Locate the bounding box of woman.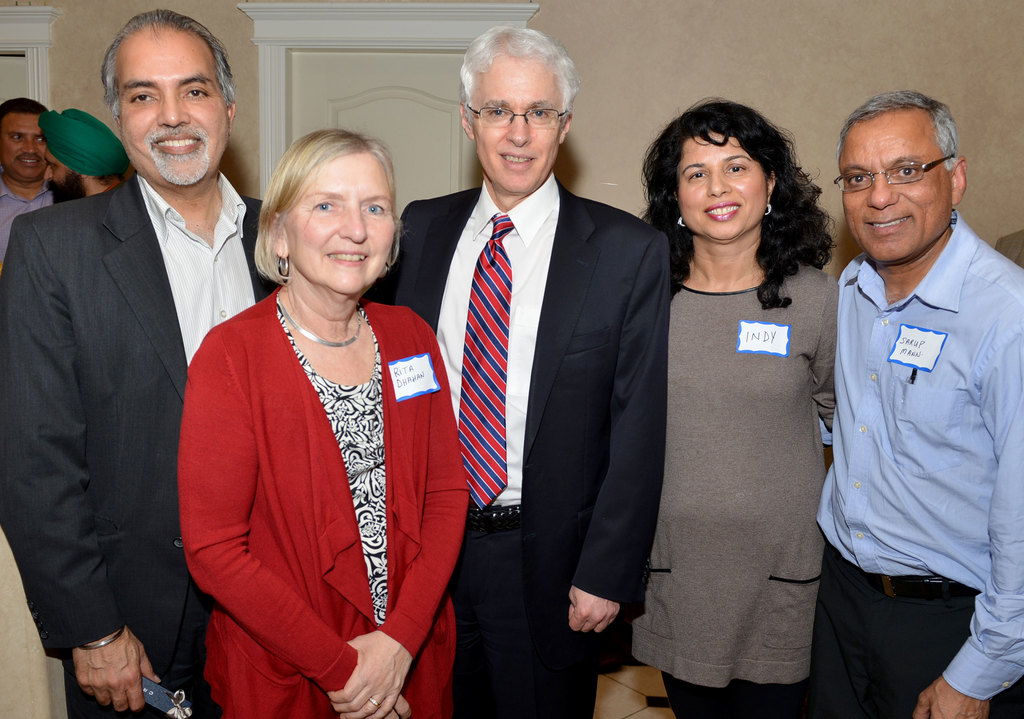
Bounding box: box=[180, 117, 454, 716].
